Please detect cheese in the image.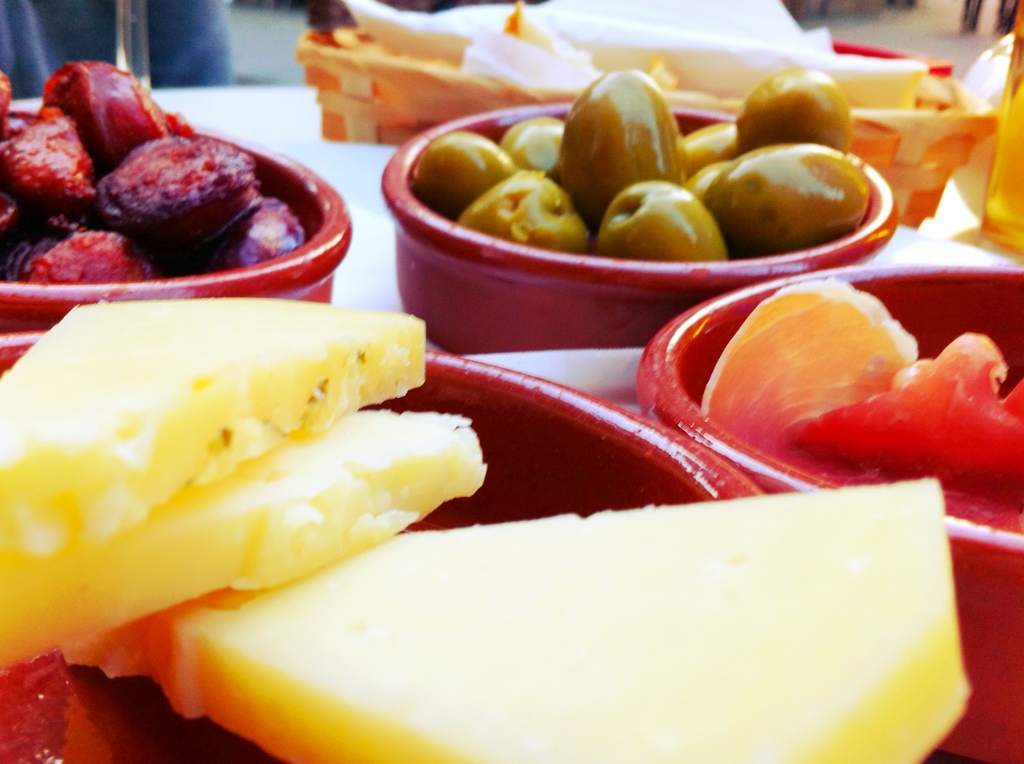
(left=0, top=296, right=427, bottom=555).
